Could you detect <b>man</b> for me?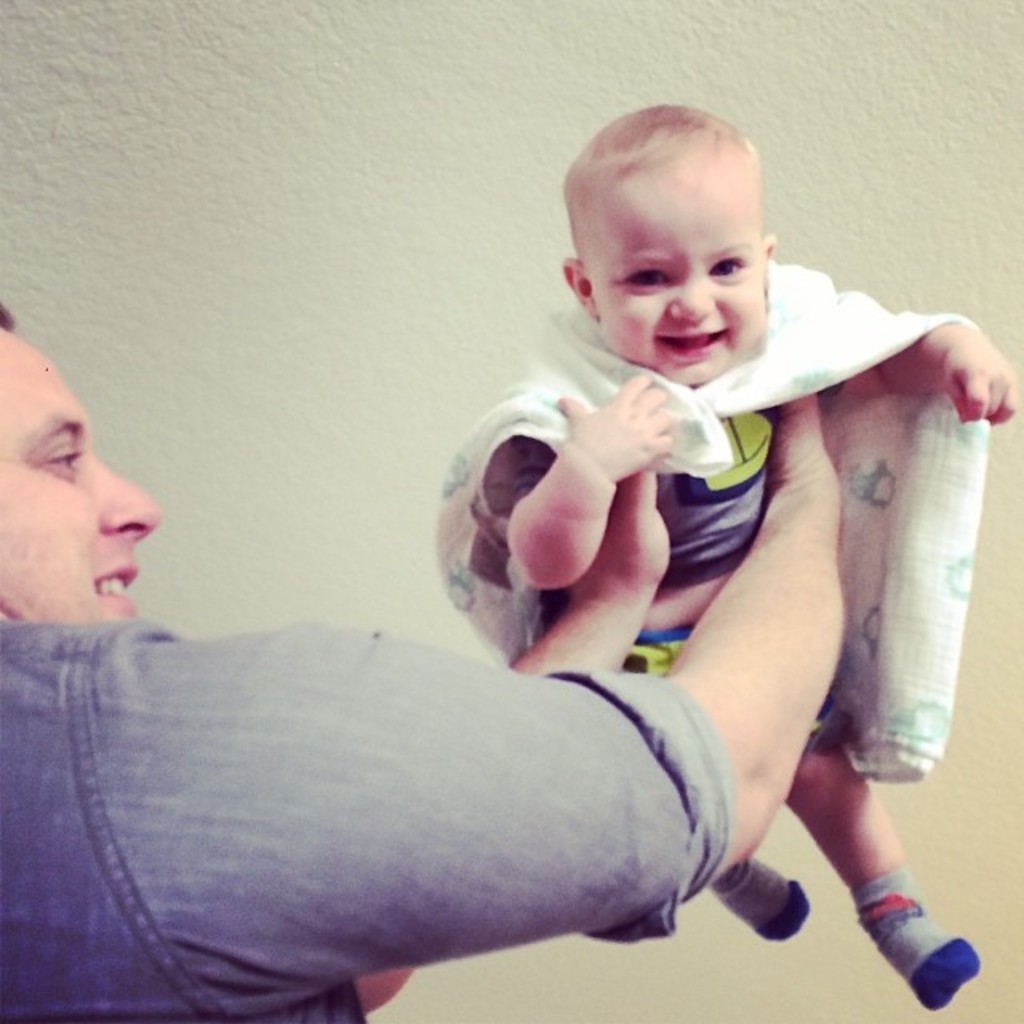
Detection result: select_region(0, 270, 866, 1014).
